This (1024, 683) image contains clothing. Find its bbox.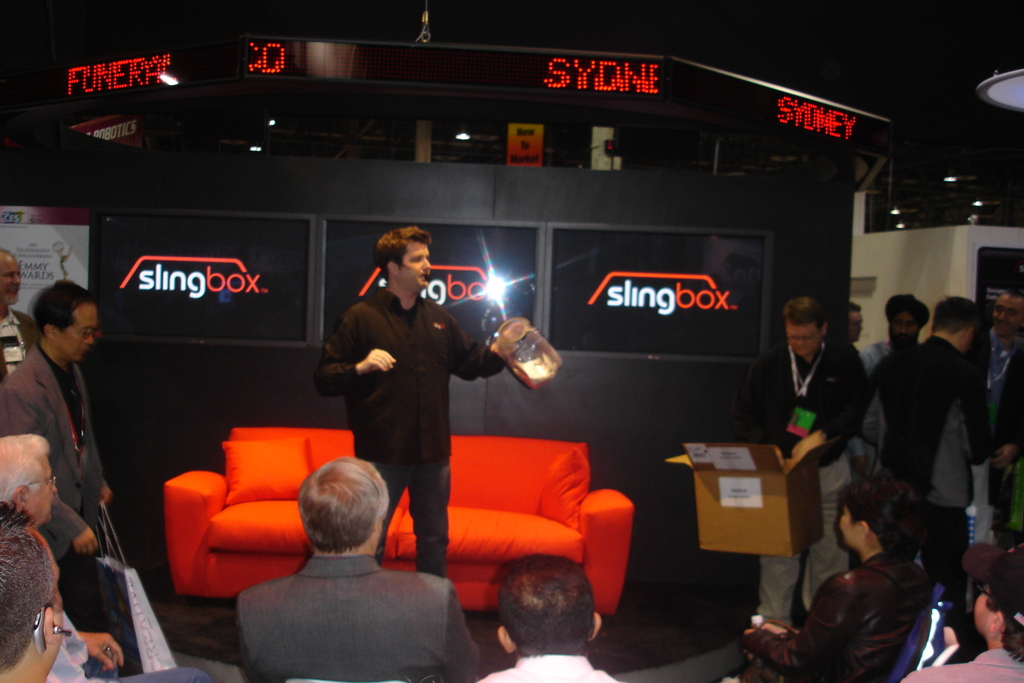
x1=903 y1=641 x2=1023 y2=682.
